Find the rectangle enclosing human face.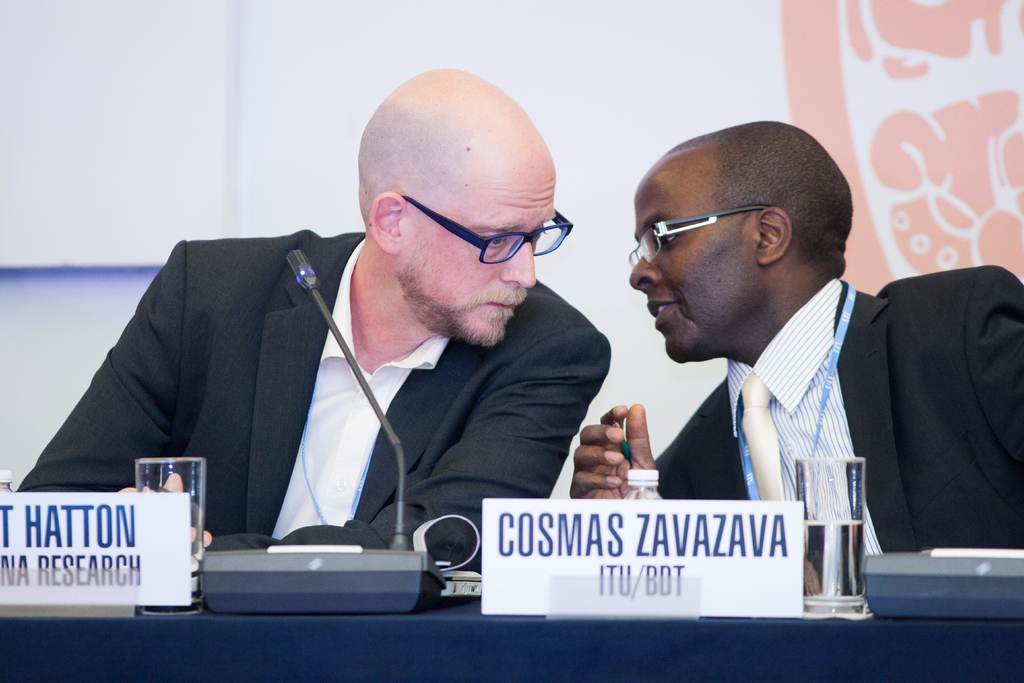
(left=403, top=149, right=559, bottom=347).
